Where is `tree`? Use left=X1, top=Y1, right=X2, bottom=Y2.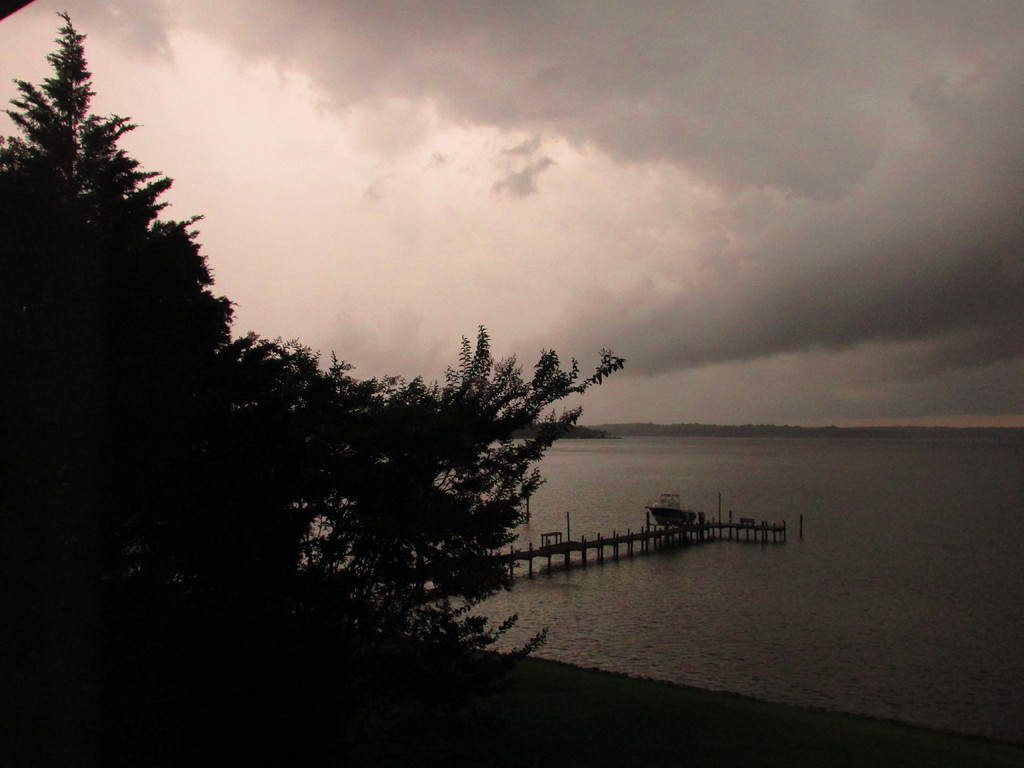
left=173, top=303, right=639, bottom=696.
